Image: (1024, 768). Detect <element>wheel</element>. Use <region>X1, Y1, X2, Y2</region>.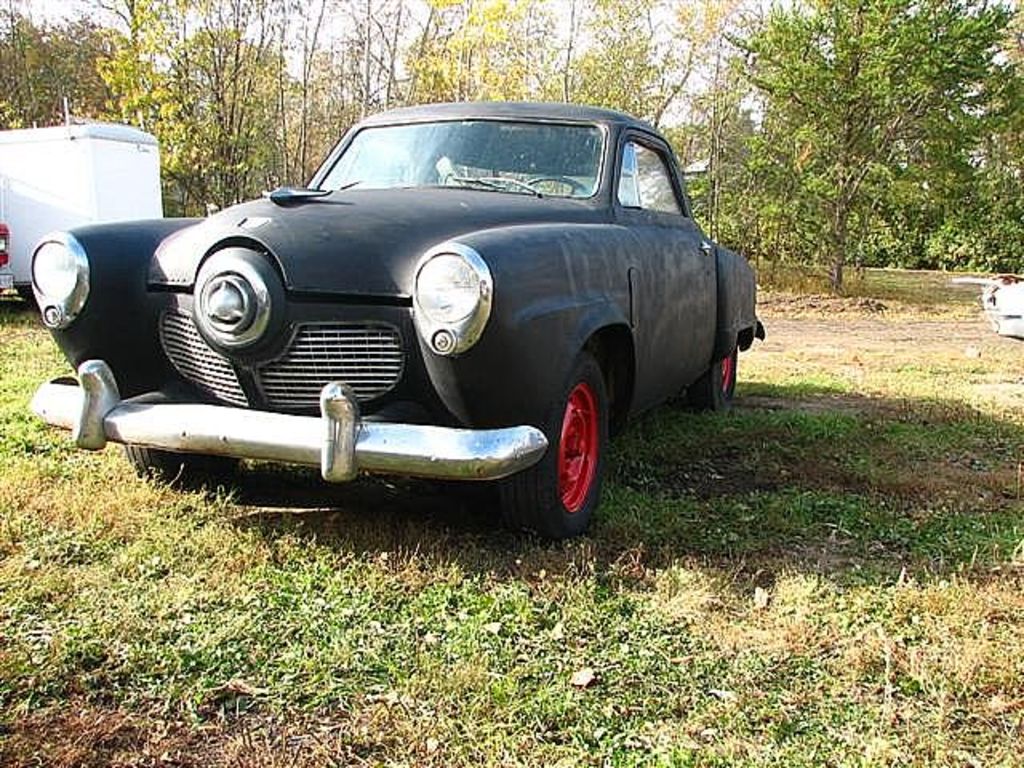
<region>528, 360, 616, 522</region>.
